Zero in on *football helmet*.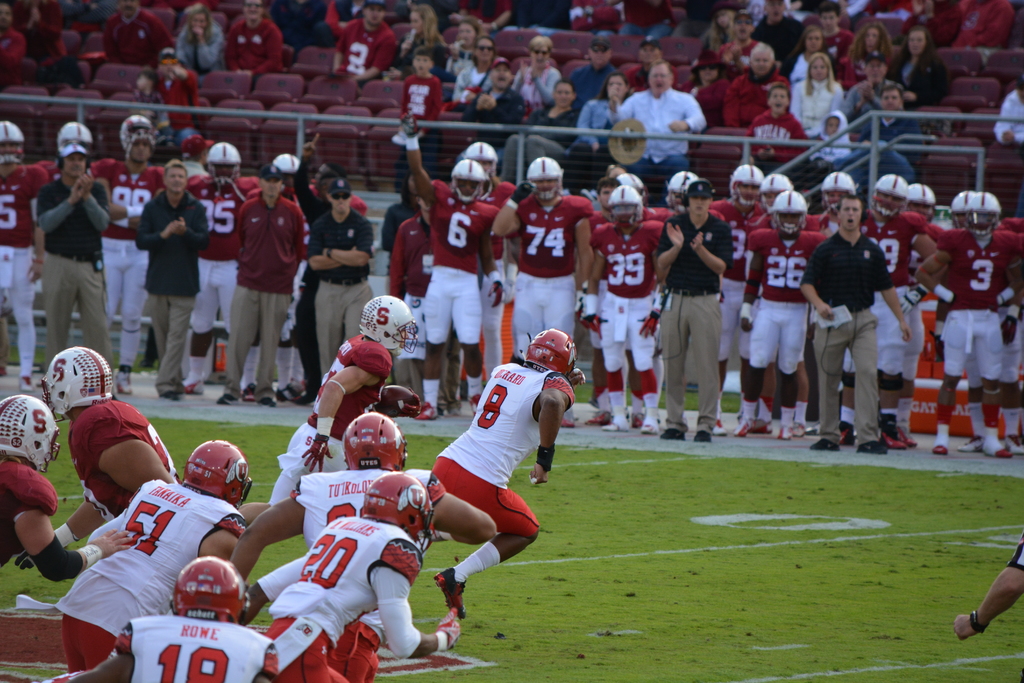
Zeroed in: bbox=(764, 174, 796, 206).
